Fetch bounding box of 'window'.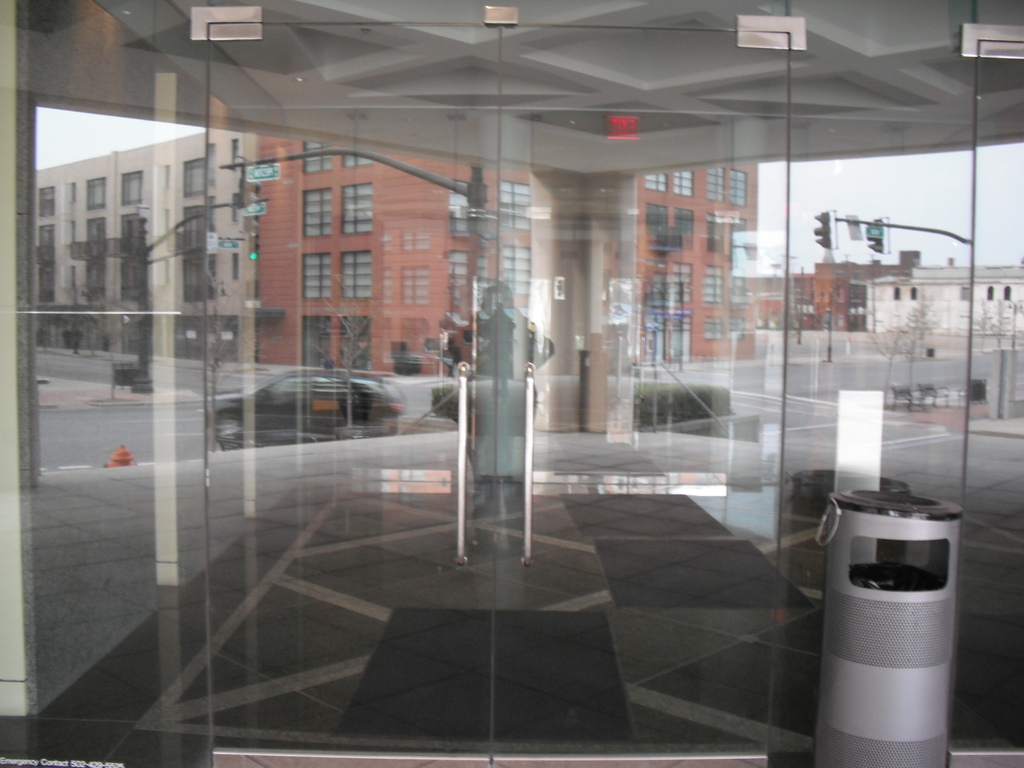
Bbox: [x1=645, y1=166, x2=665, y2=196].
